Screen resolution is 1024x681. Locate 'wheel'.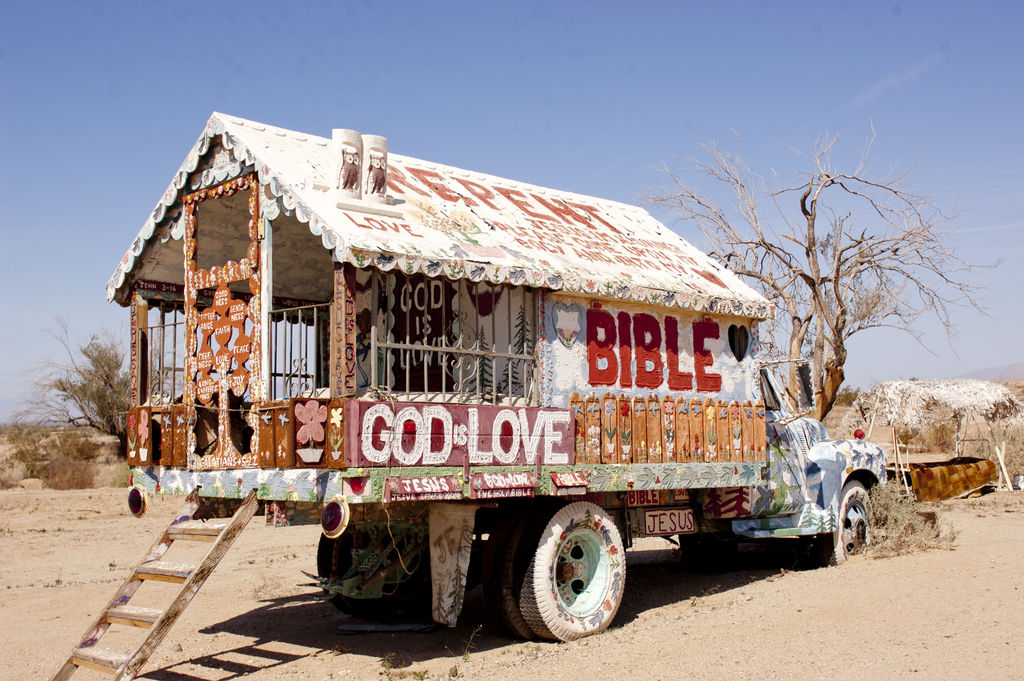
500, 511, 623, 641.
